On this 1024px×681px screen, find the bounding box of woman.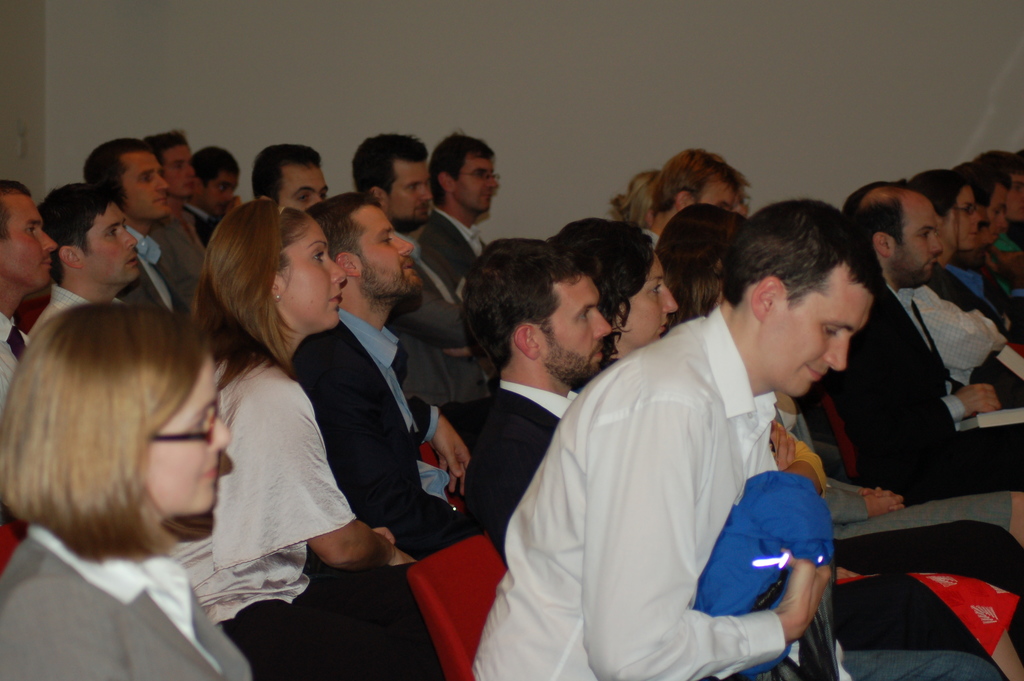
Bounding box: 612/167/660/230.
